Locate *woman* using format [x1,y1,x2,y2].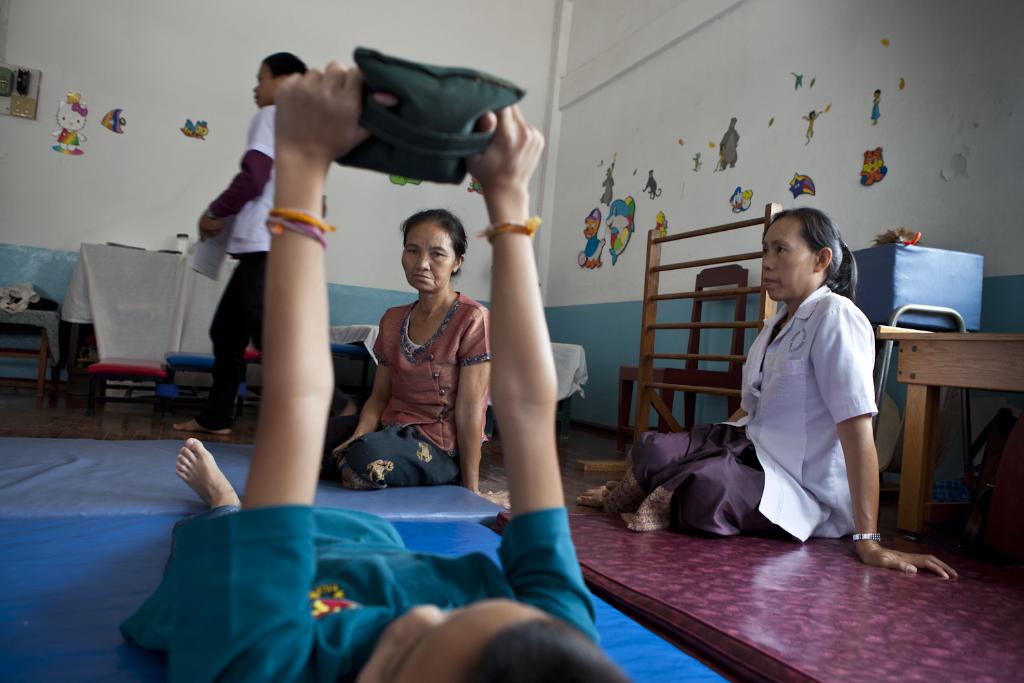
[575,206,957,581].
